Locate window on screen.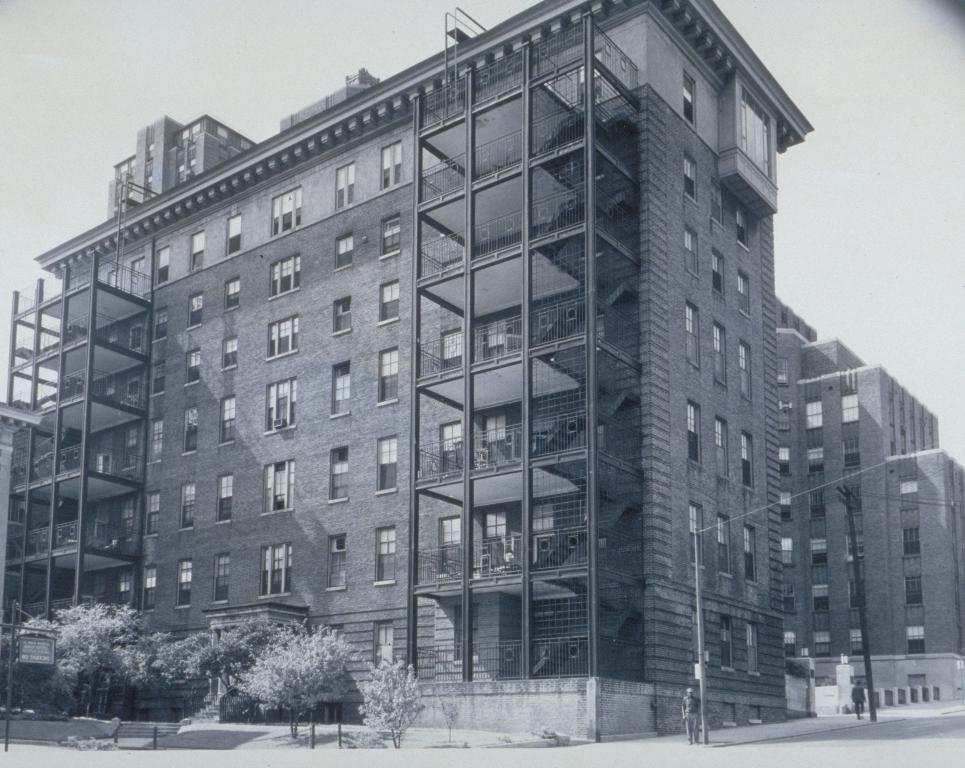
On screen at bbox(151, 417, 165, 463).
